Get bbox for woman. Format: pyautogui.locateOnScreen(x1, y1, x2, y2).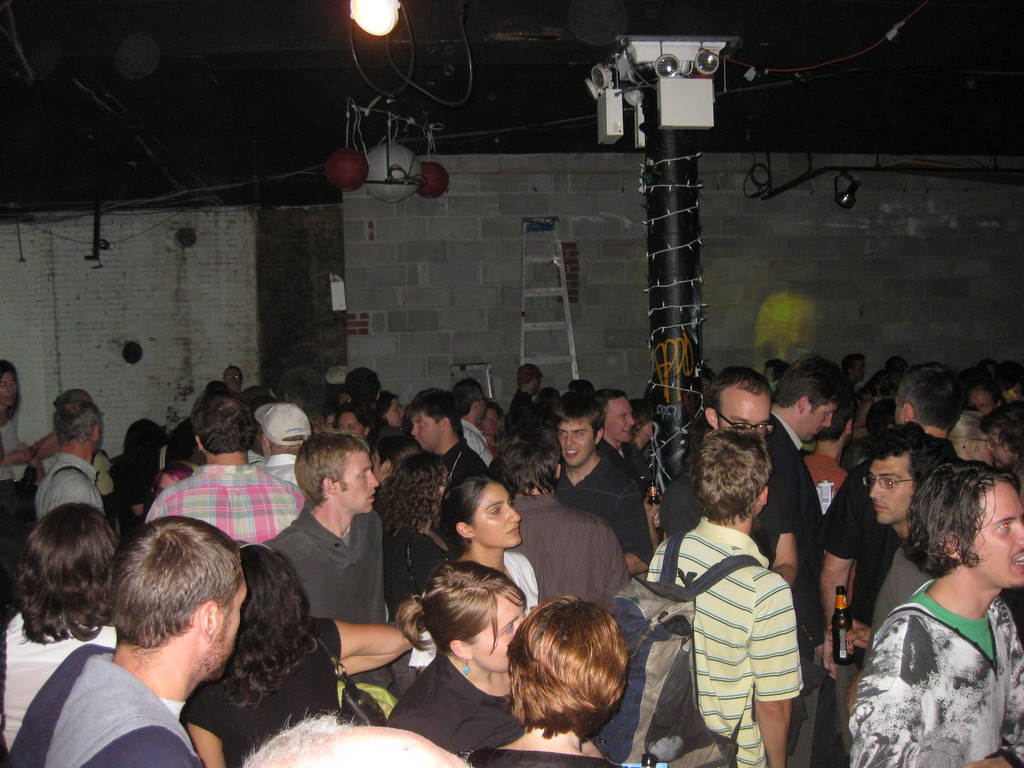
pyautogui.locateOnScreen(0, 361, 38, 484).
